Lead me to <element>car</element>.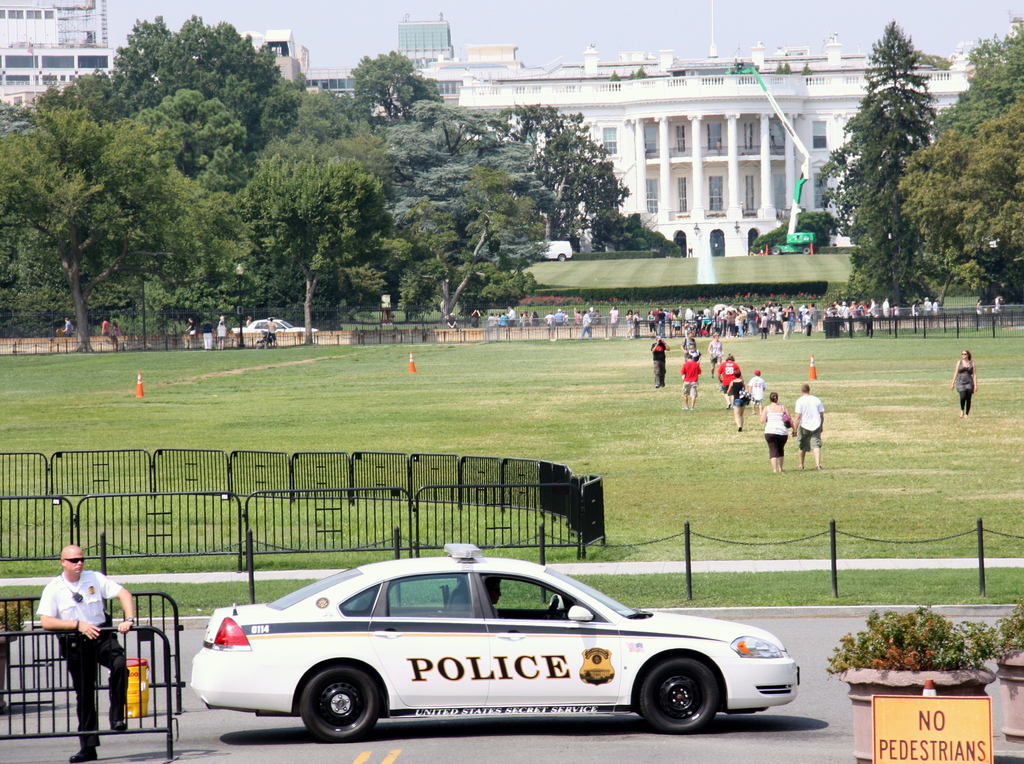
Lead to bbox(182, 561, 813, 748).
